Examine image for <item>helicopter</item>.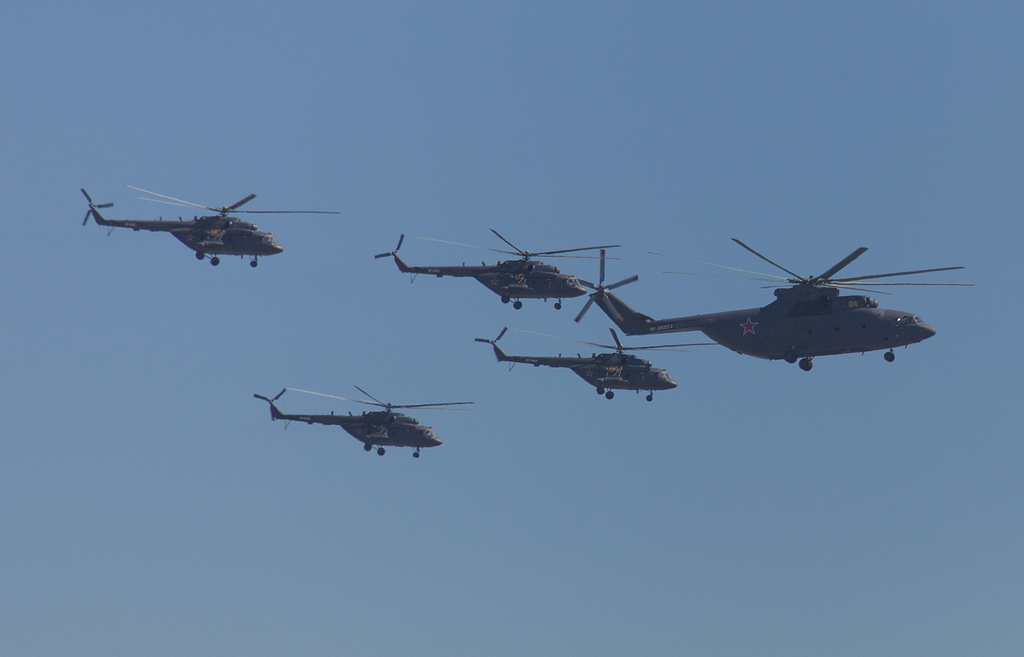
Examination result: bbox(63, 174, 335, 277).
